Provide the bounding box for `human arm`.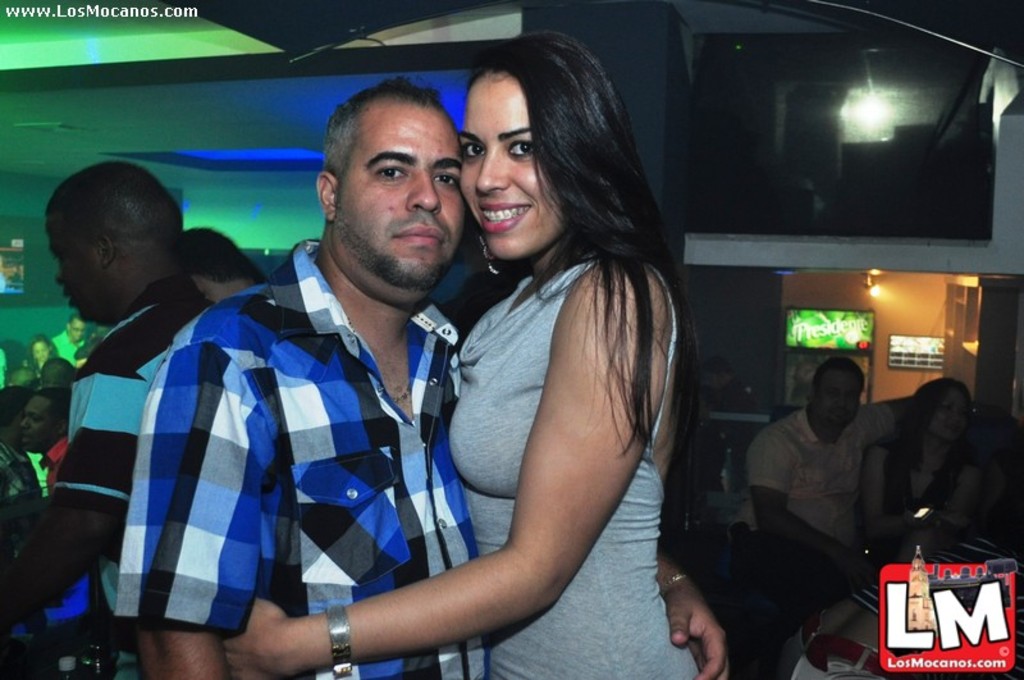
crop(0, 360, 143, 625).
